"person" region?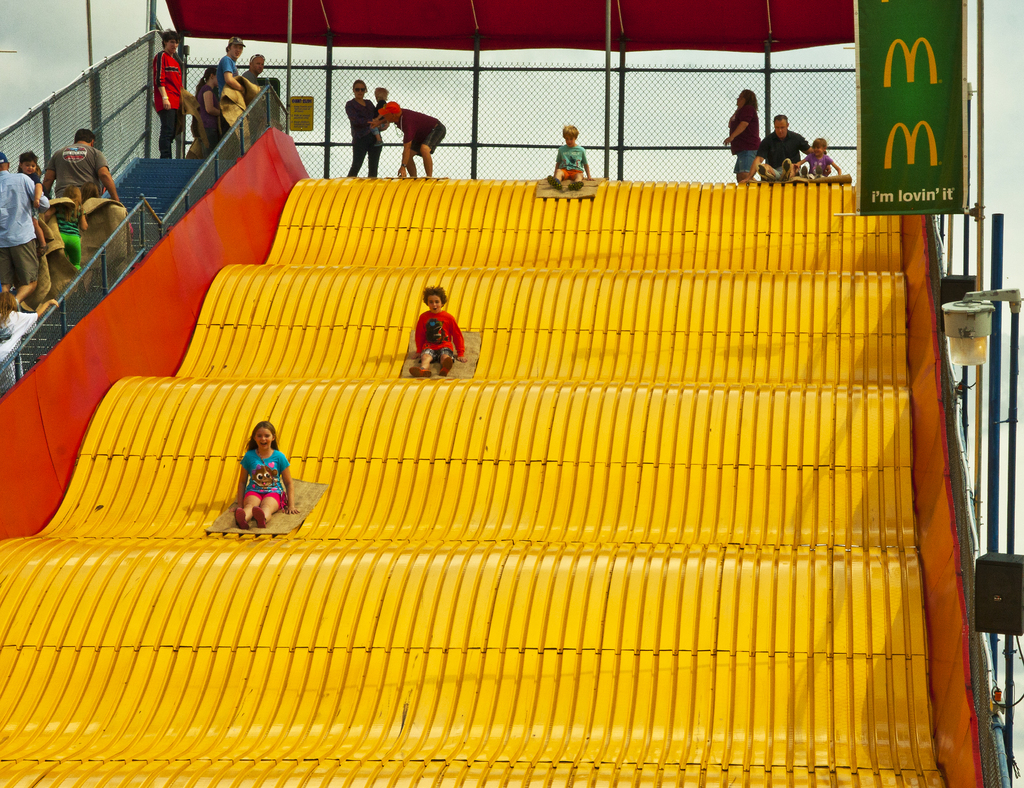
[81,179,123,289]
